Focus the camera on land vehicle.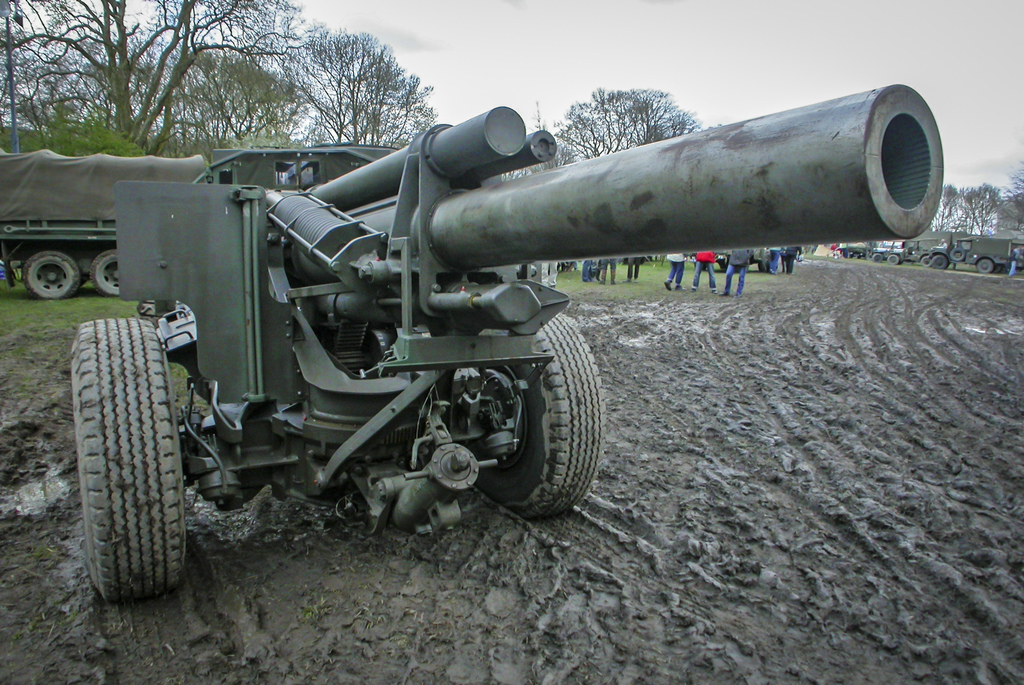
Focus region: bbox=[0, 148, 207, 300].
